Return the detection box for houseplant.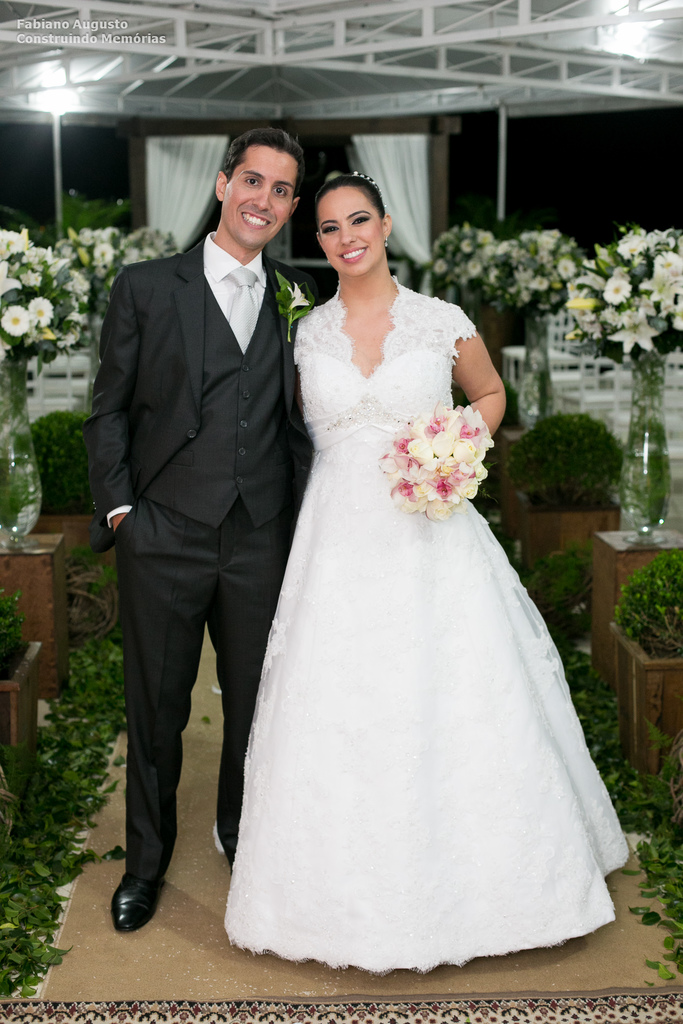
{"left": 432, "top": 223, "right": 491, "bottom": 310}.
